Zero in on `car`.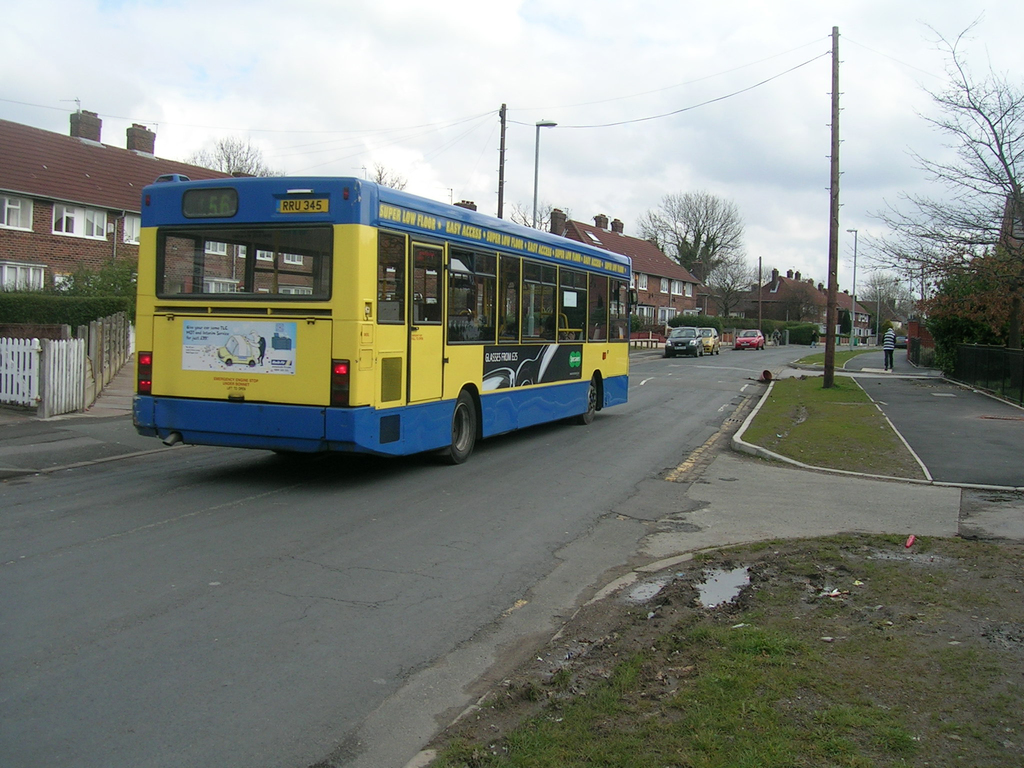
Zeroed in: <region>662, 325, 703, 358</region>.
